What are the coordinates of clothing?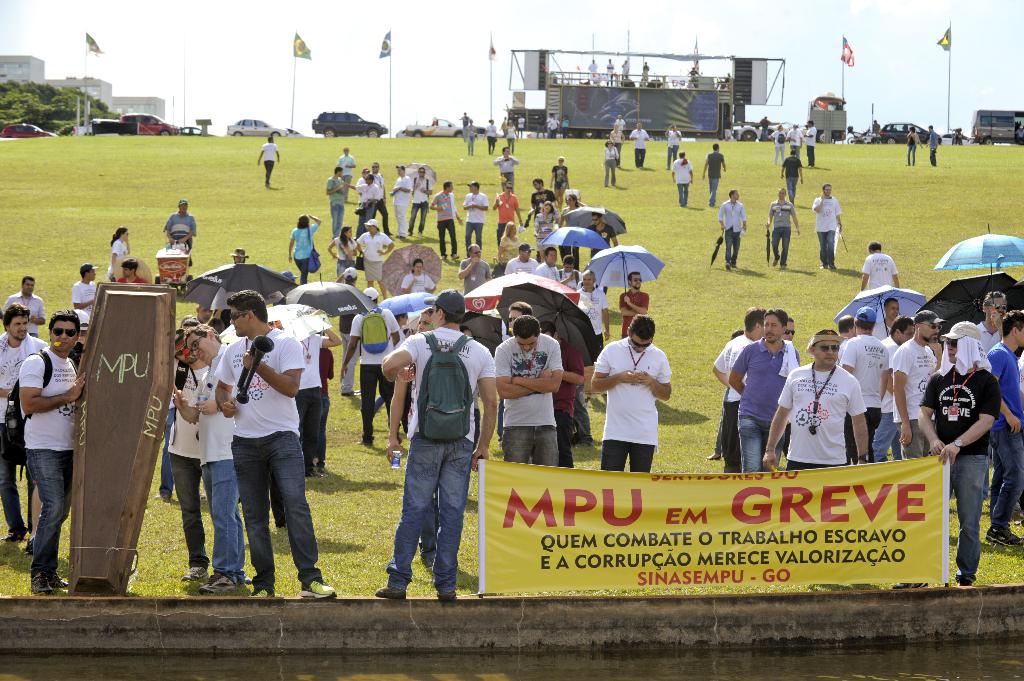
Rect(166, 214, 194, 263).
